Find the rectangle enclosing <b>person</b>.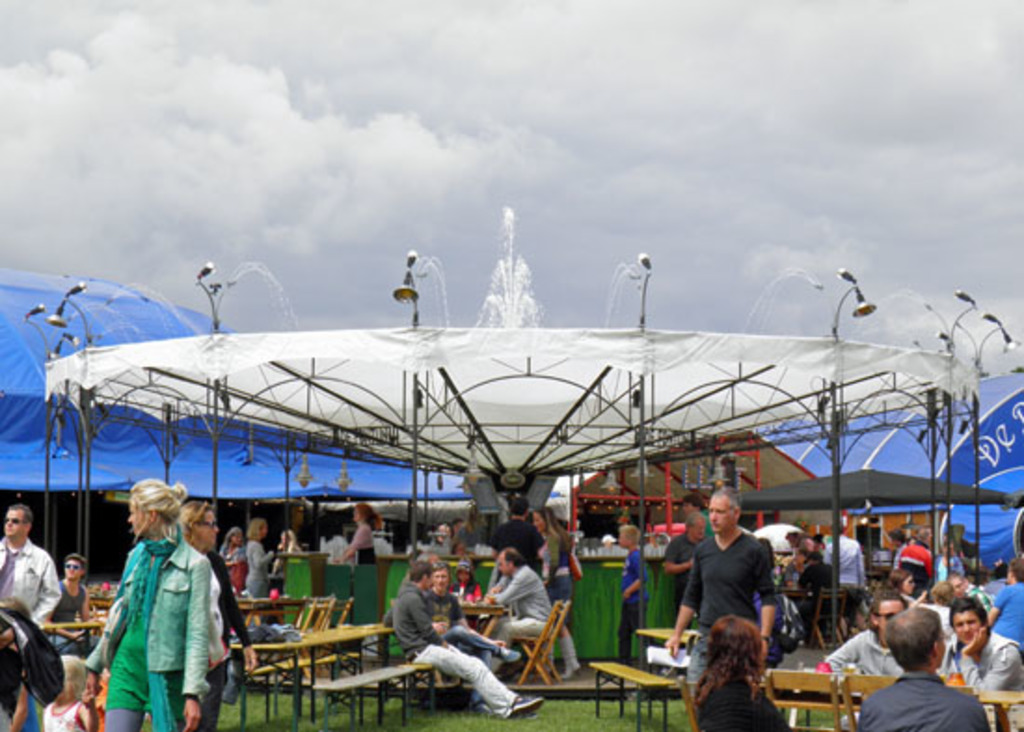
451, 566, 486, 609.
